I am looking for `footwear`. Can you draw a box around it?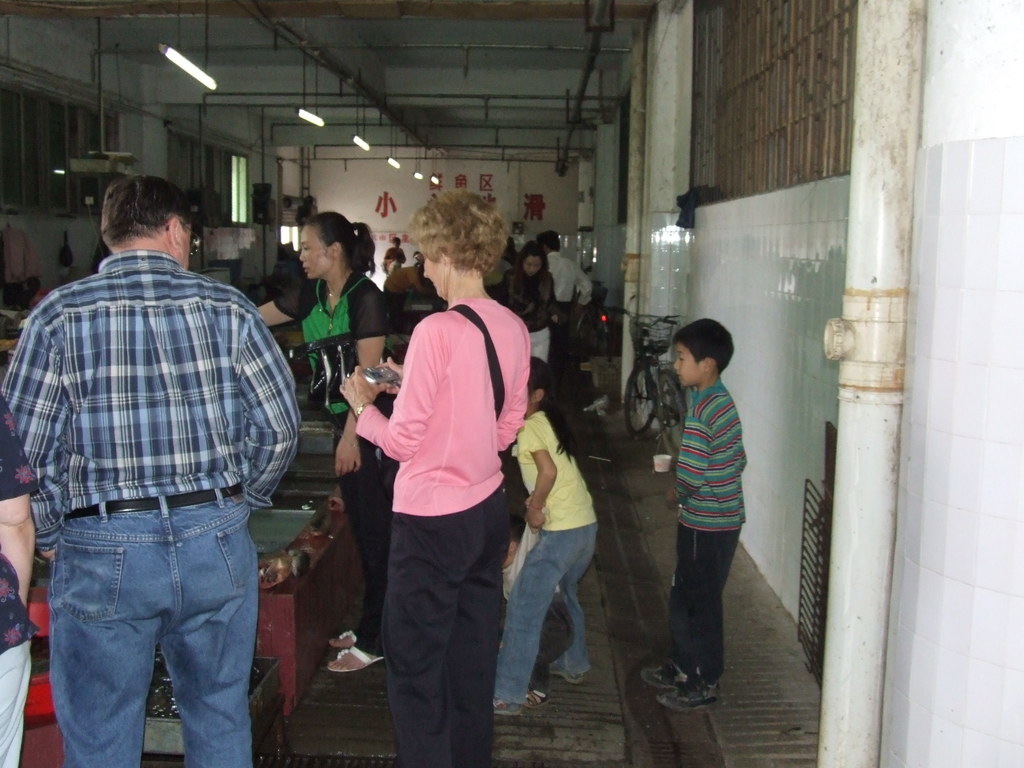
Sure, the bounding box is <region>512, 686, 549, 709</region>.
